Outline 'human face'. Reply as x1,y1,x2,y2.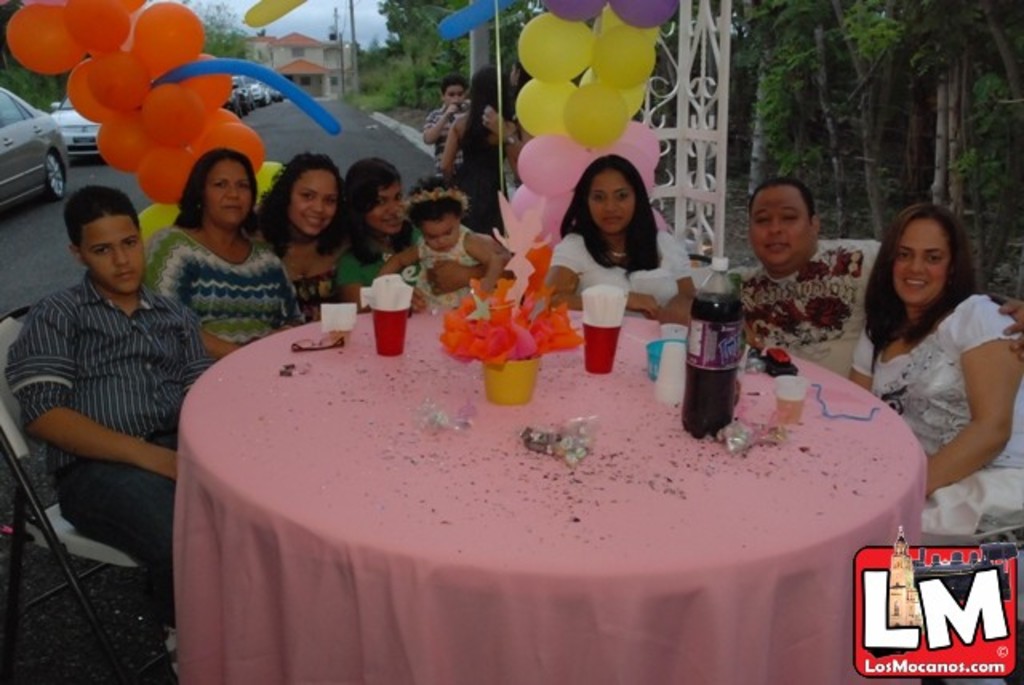
891,216,952,302.
